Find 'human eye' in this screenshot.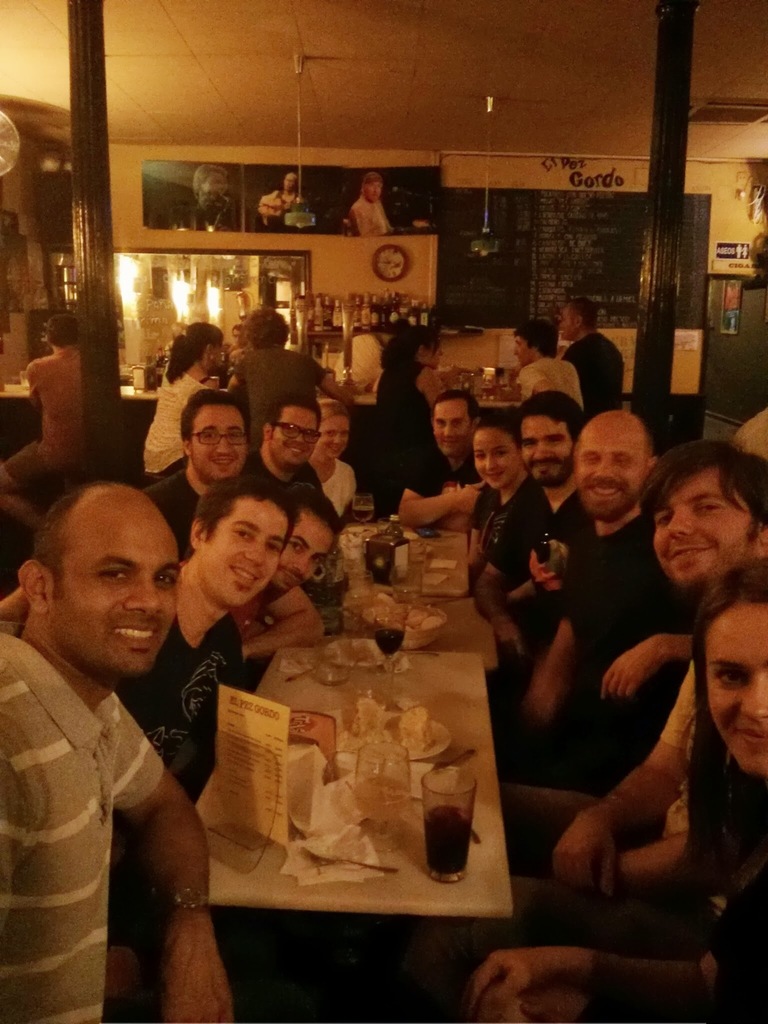
The bounding box for 'human eye' is 711/660/746/688.
